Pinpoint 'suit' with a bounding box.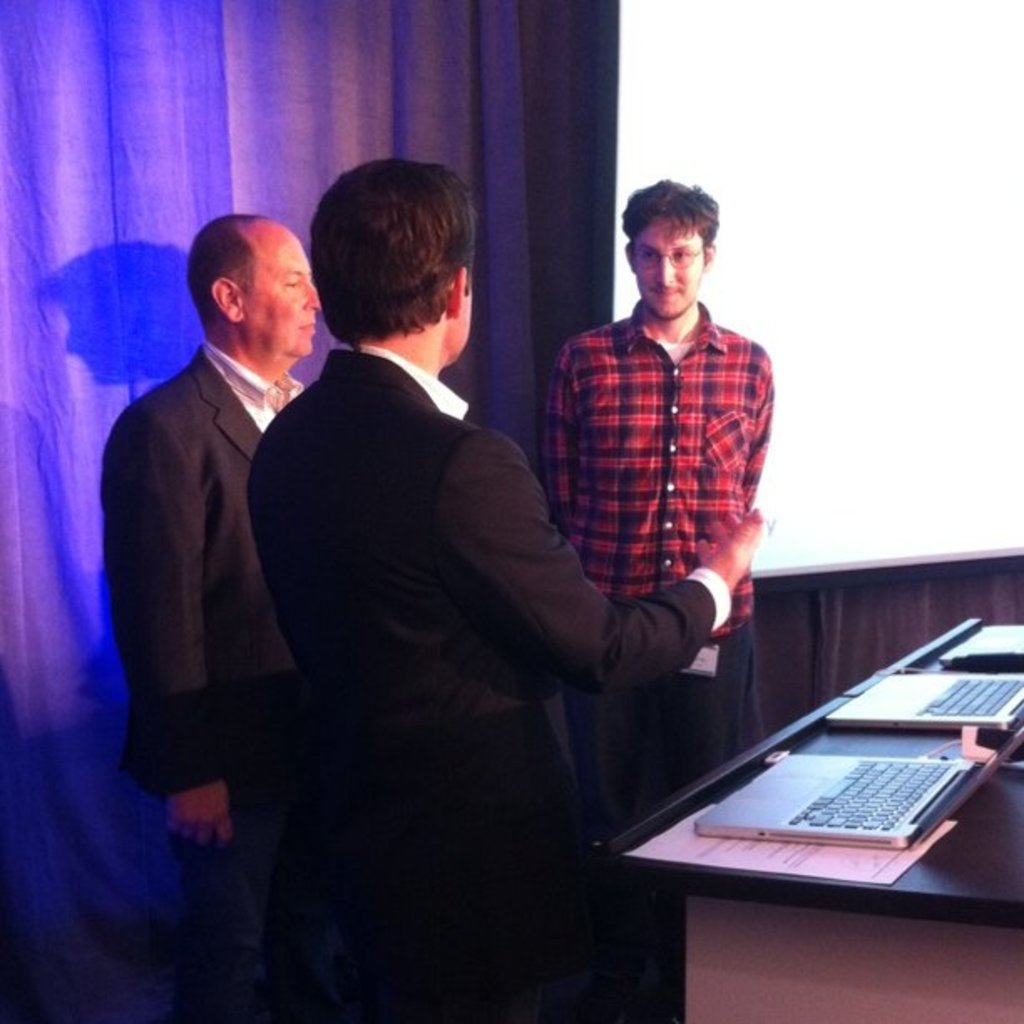
(226,211,689,1002).
